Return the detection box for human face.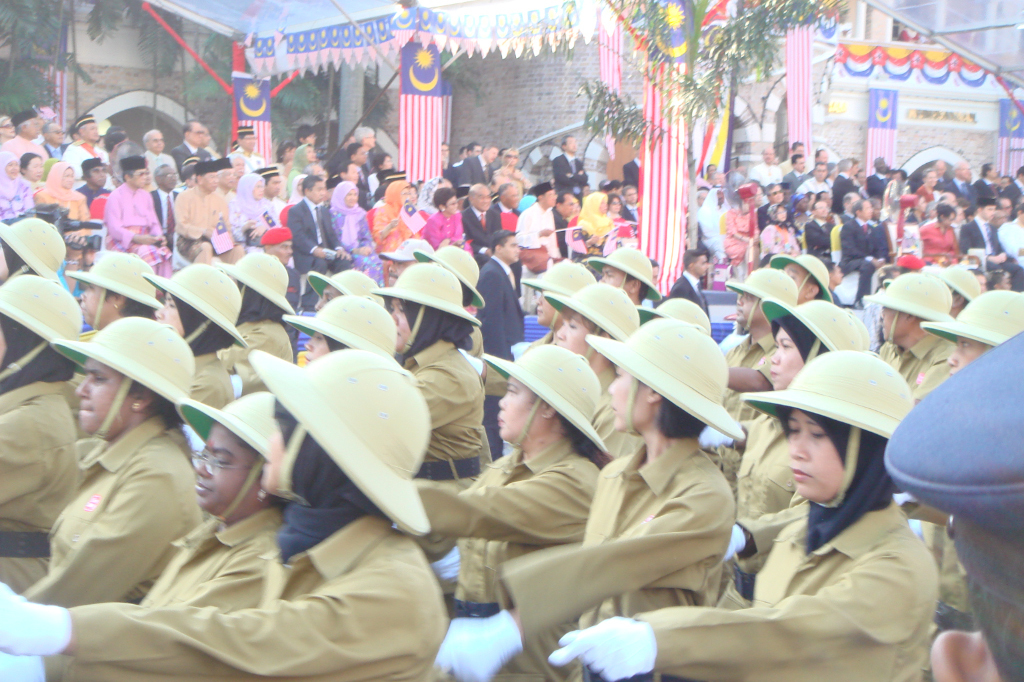
left=646, top=265, right=657, bottom=284.
